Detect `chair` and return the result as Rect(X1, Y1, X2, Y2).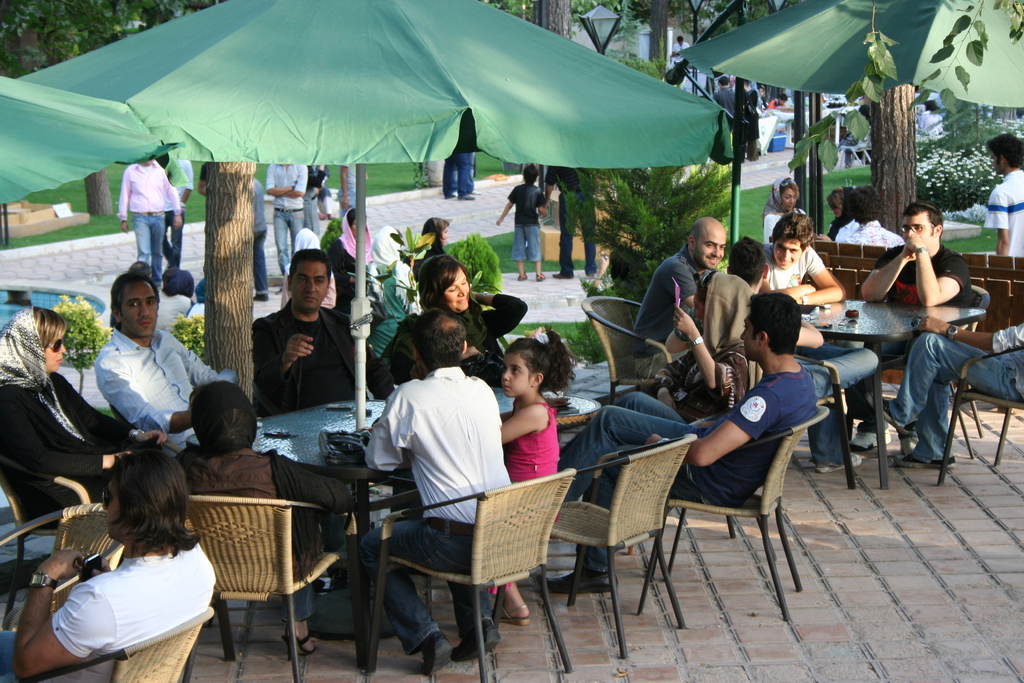
Rect(172, 486, 336, 665).
